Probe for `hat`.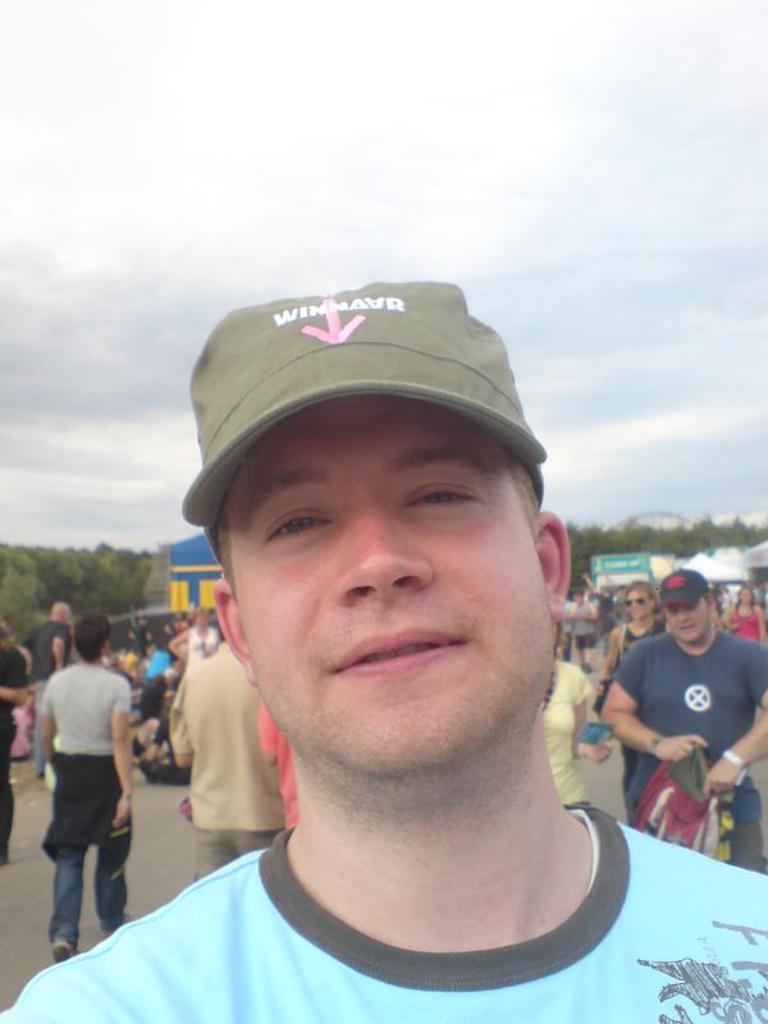
Probe result: [left=179, top=279, right=541, bottom=534].
